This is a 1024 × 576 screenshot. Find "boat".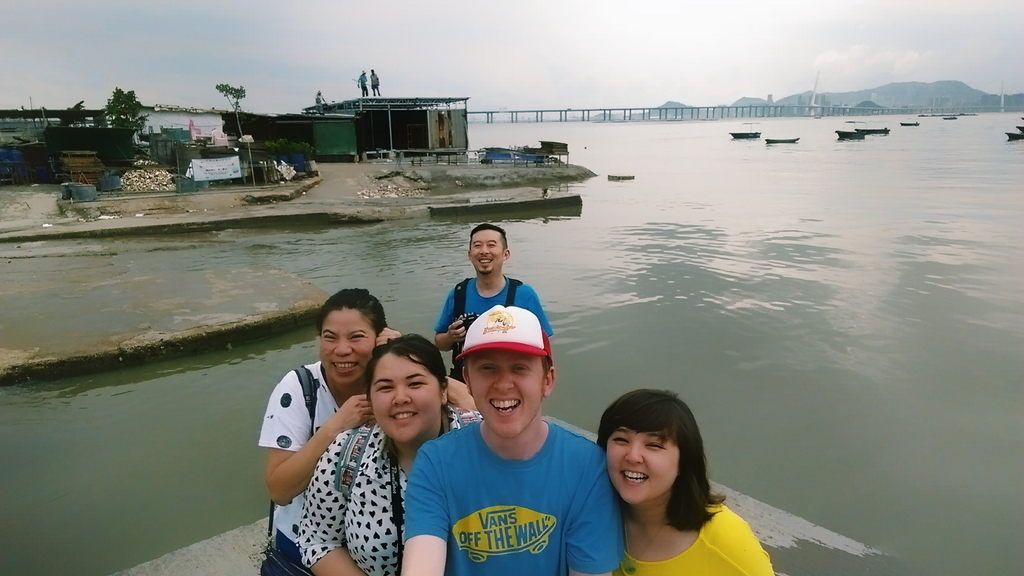
Bounding box: [x1=900, y1=122, x2=920, y2=125].
